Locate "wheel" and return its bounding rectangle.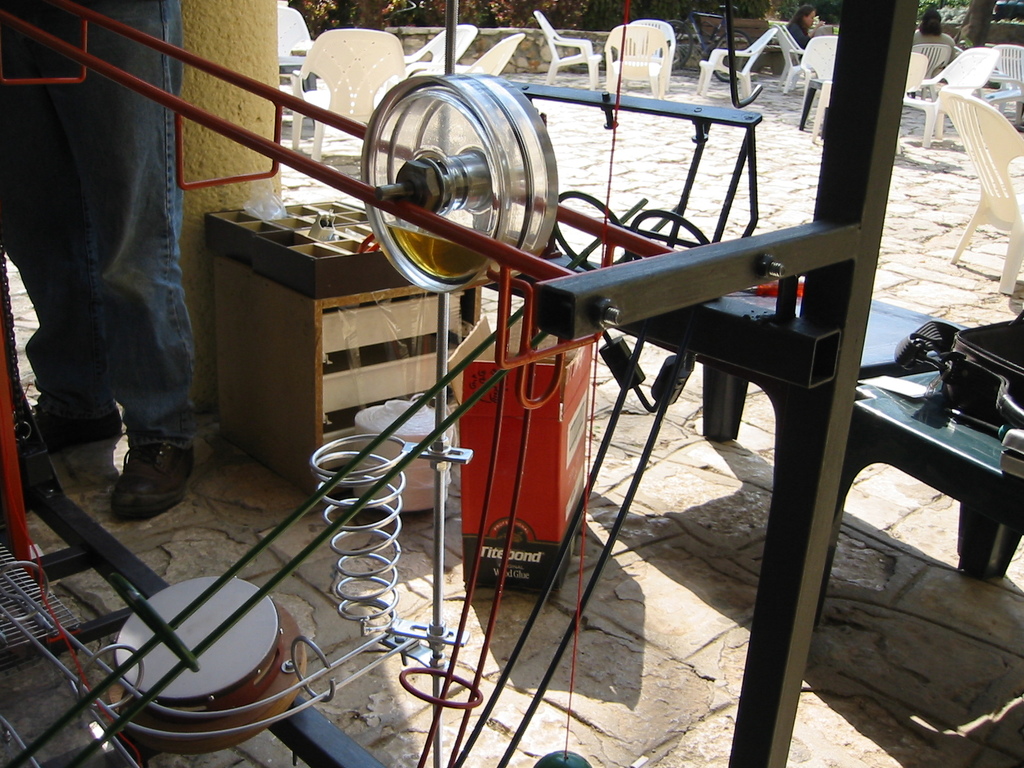
bbox=(664, 17, 697, 76).
